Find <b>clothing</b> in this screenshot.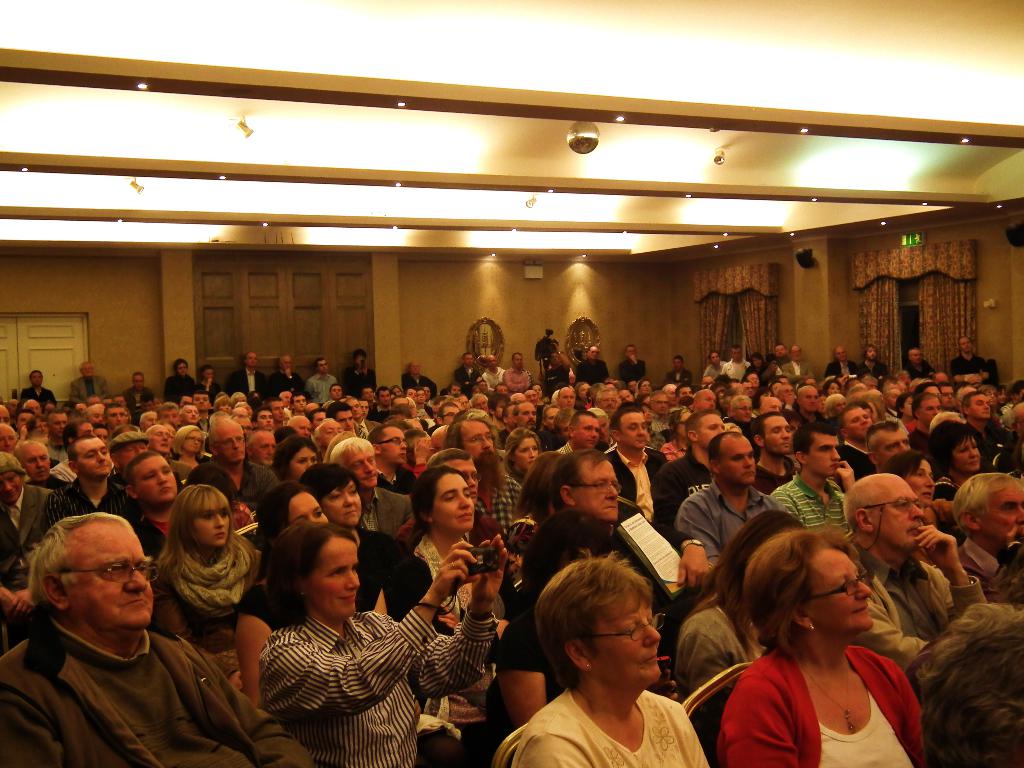
The bounding box for <b>clothing</b> is pyautogui.locateOnScreen(266, 379, 306, 409).
